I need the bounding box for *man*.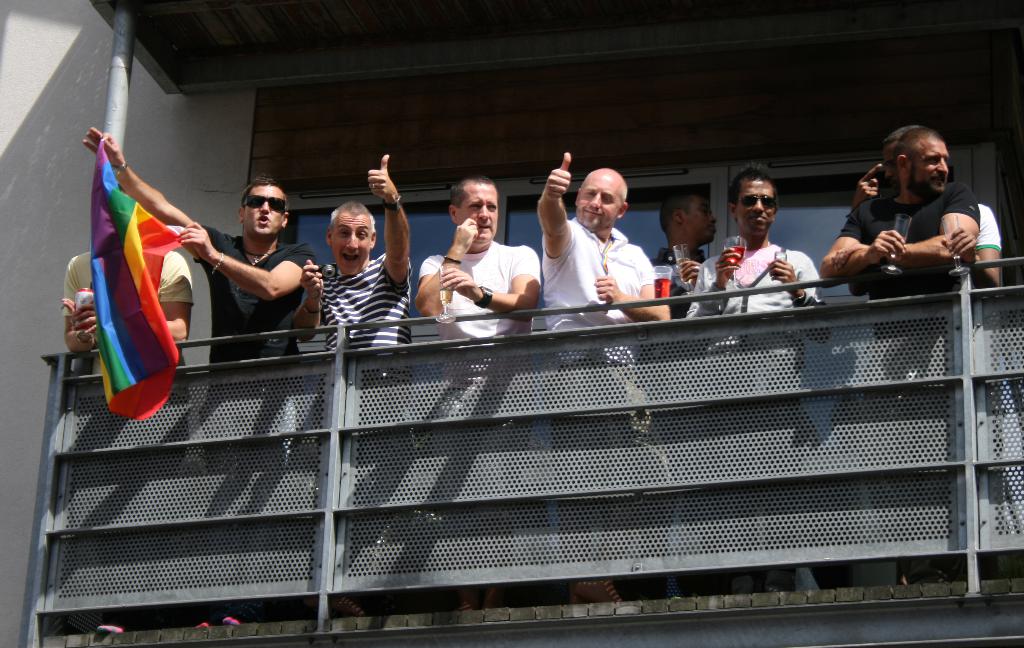
Here it is: box(849, 122, 1023, 536).
